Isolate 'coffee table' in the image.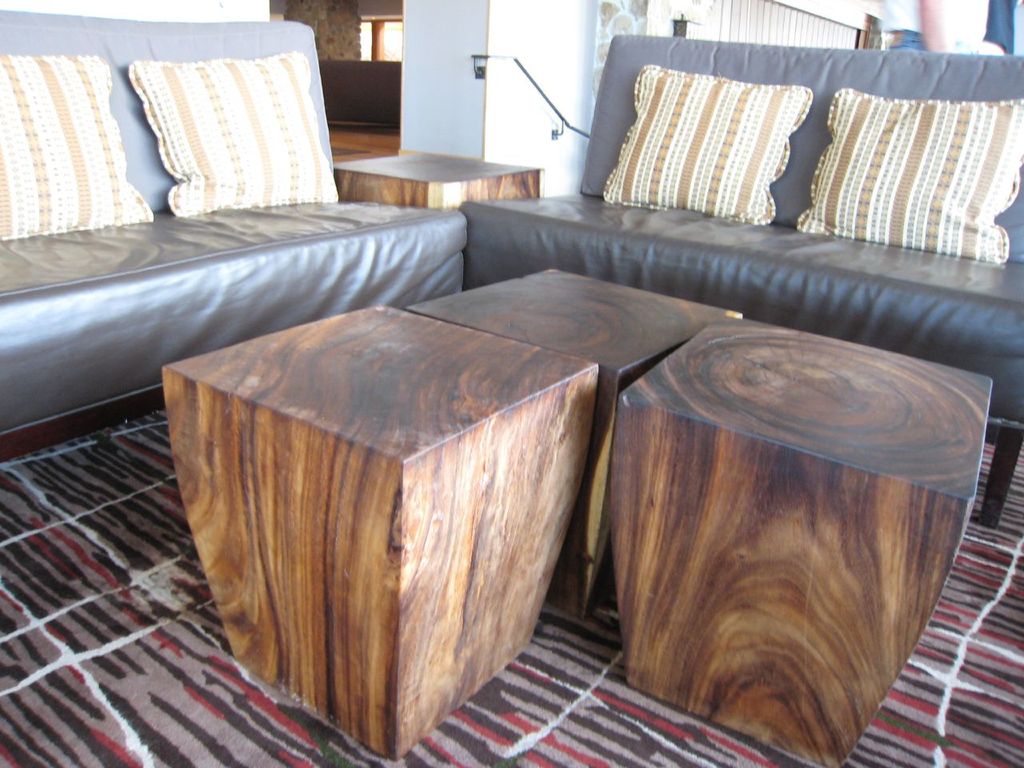
Isolated region: [402, 271, 743, 614].
